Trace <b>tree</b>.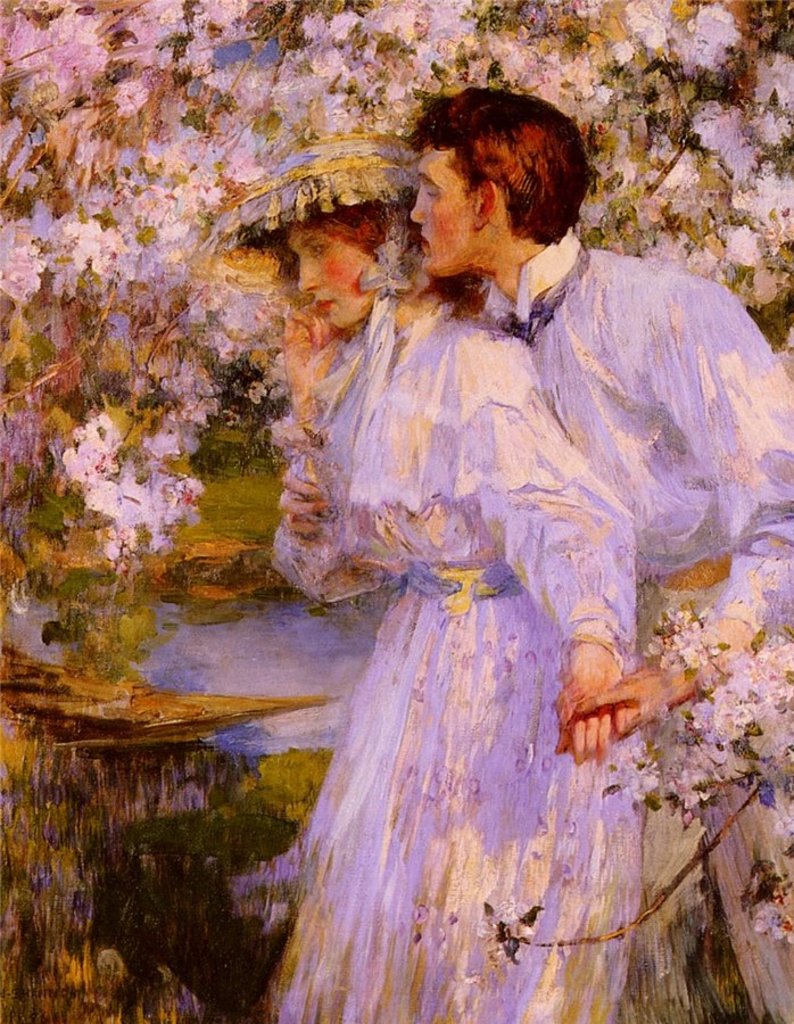
Traced to (left=0, top=0, right=793, bottom=967).
